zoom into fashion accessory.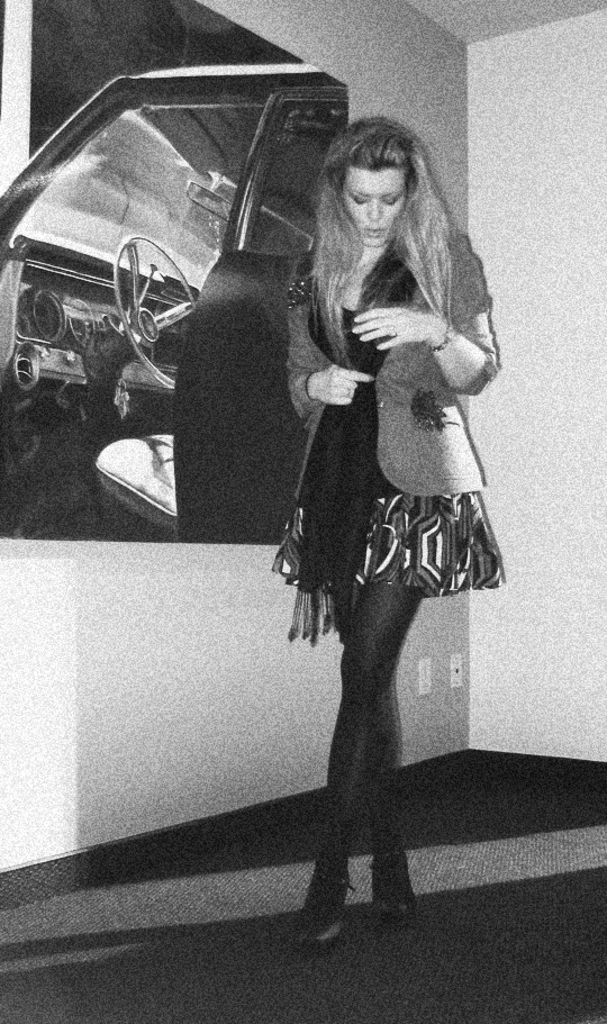
Zoom target: (286,876,356,952).
